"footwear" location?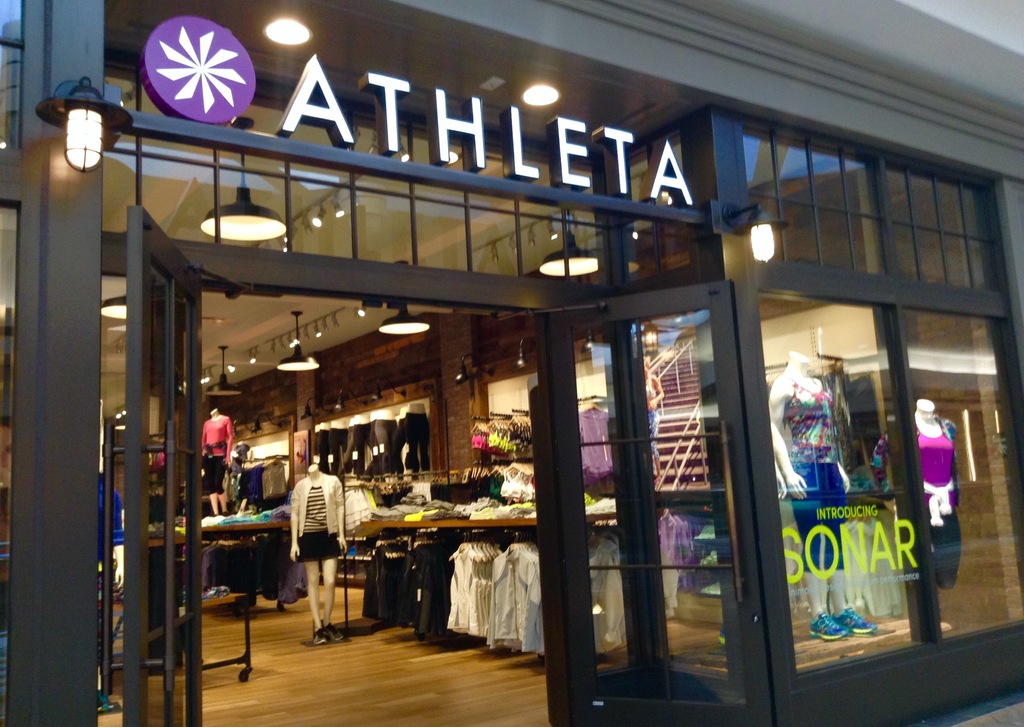
BBox(836, 614, 876, 637)
